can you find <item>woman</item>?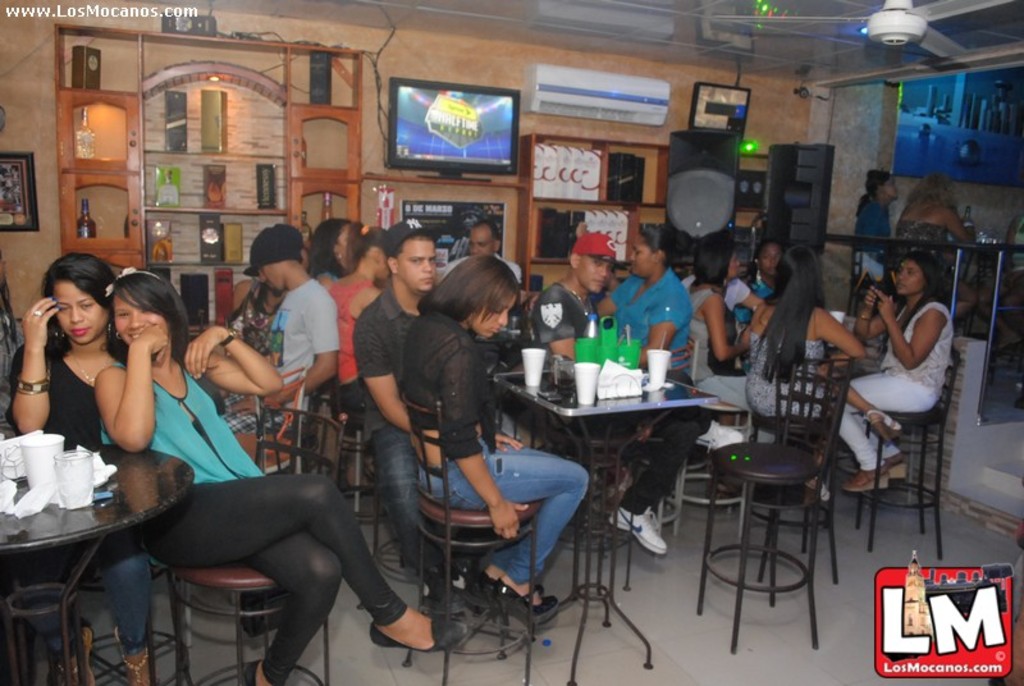
Yes, bounding box: {"left": 748, "top": 230, "right": 778, "bottom": 303}.
